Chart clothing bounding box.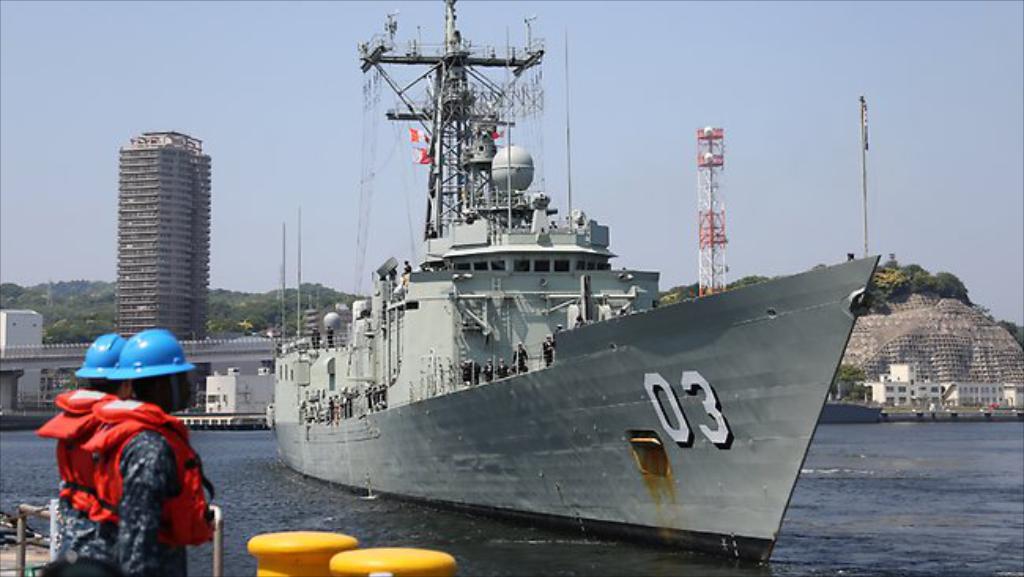
Charted: BBox(60, 375, 113, 561).
